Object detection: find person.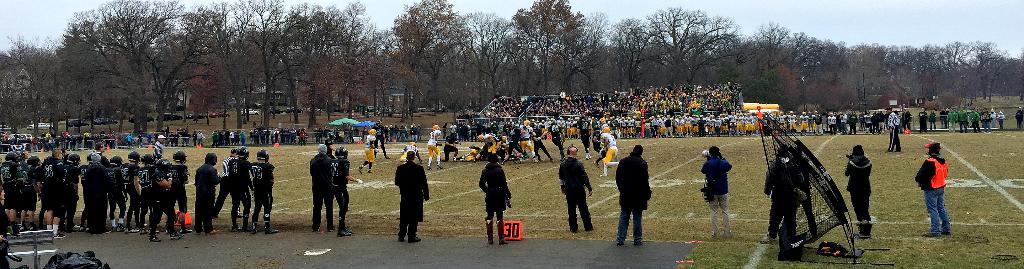
[924, 133, 964, 230].
